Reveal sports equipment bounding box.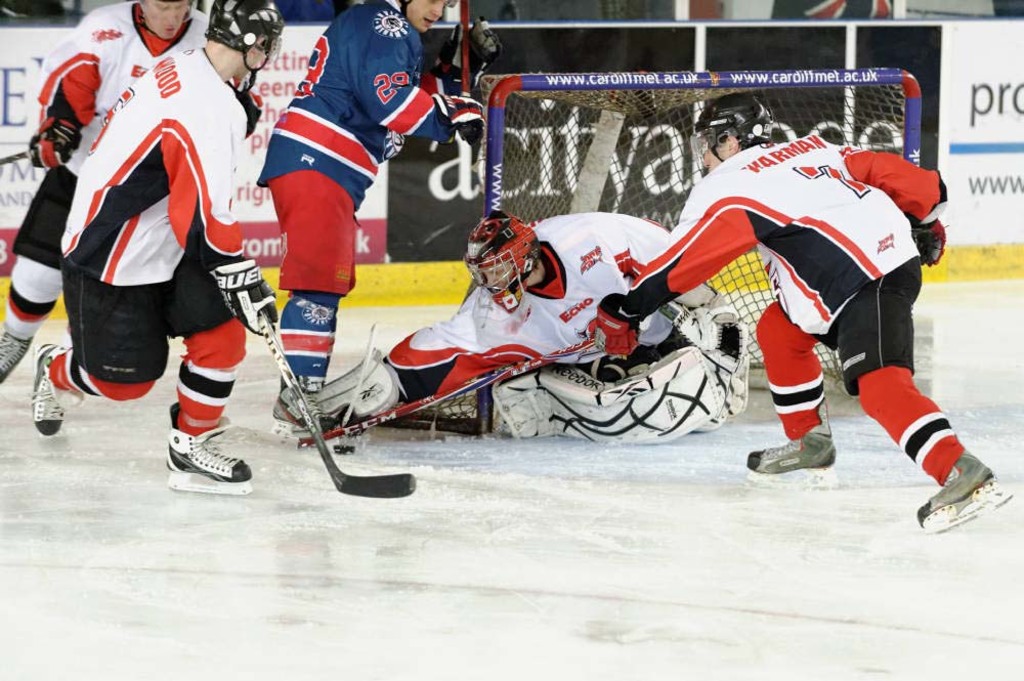
Revealed: bbox=(908, 214, 948, 263).
